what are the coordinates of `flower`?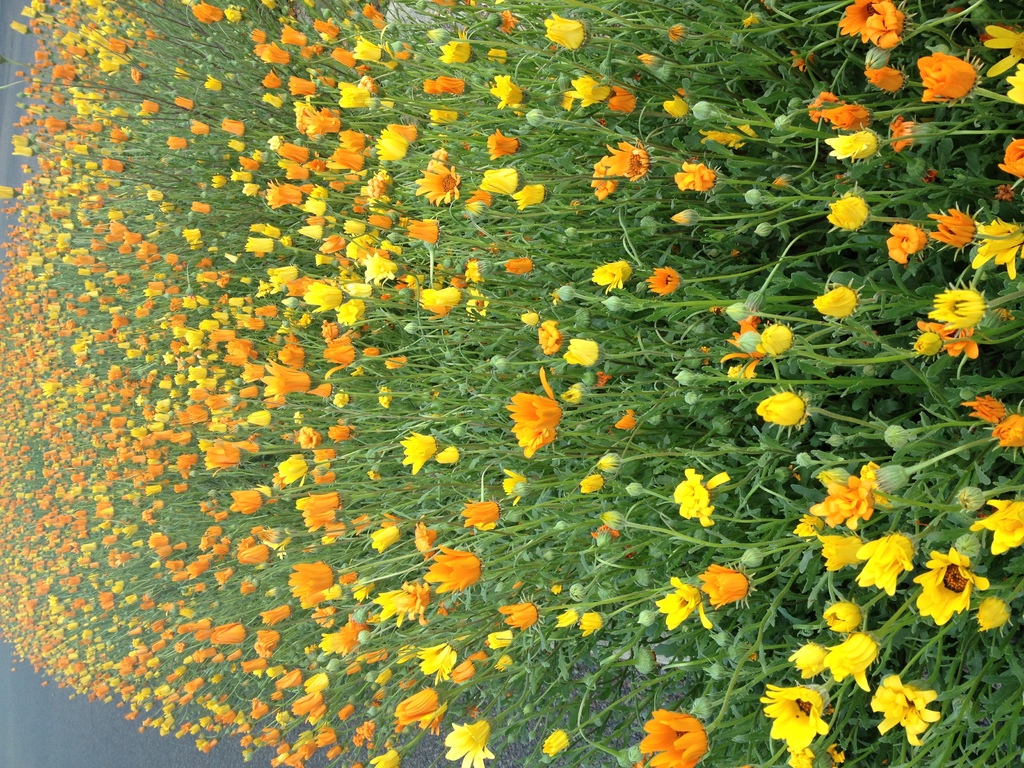
bbox=(499, 465, 532, 501).
